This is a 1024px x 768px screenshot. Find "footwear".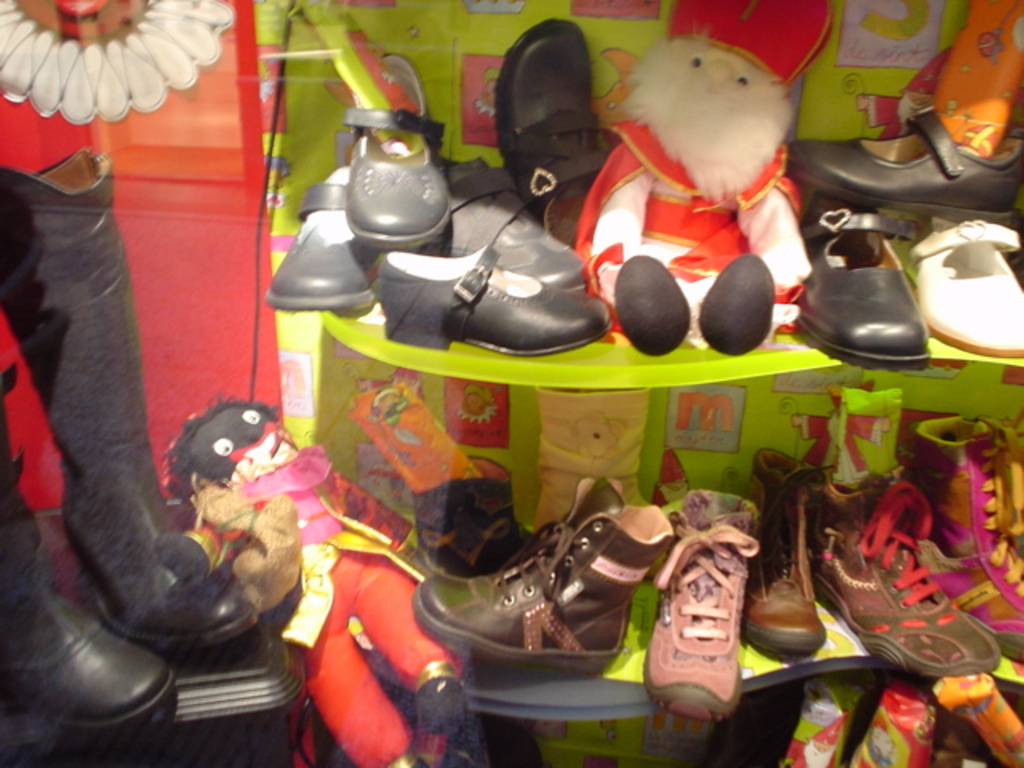
Bounding box: (806,458,1003,685).
